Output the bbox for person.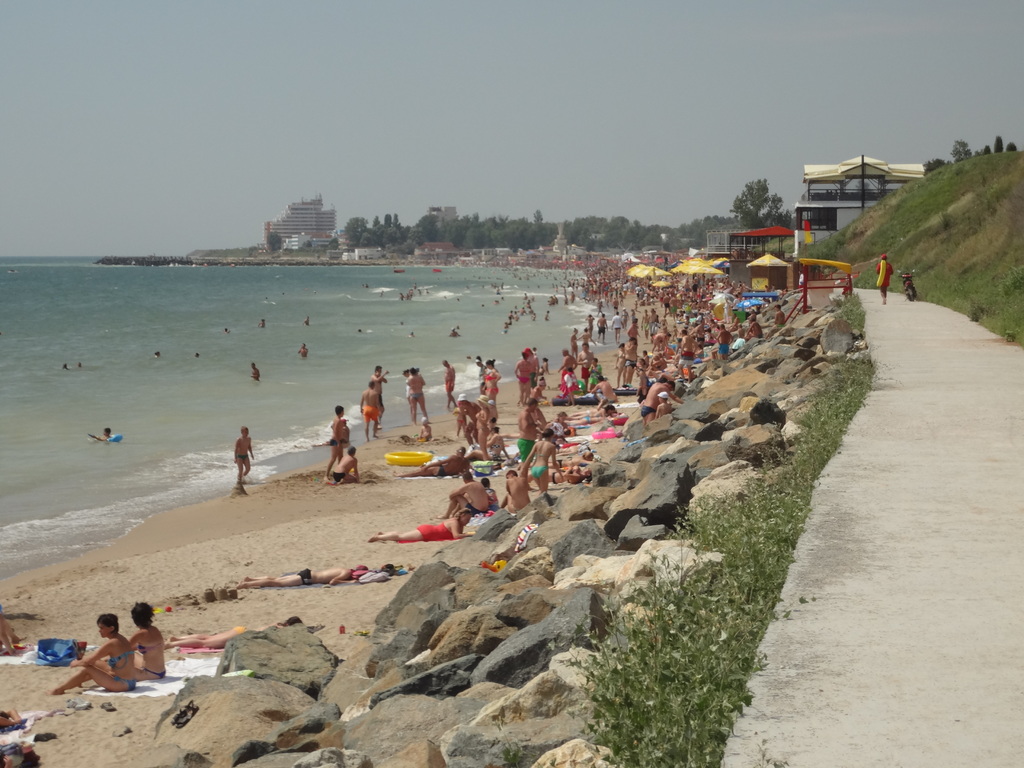
872:250:892:296.
